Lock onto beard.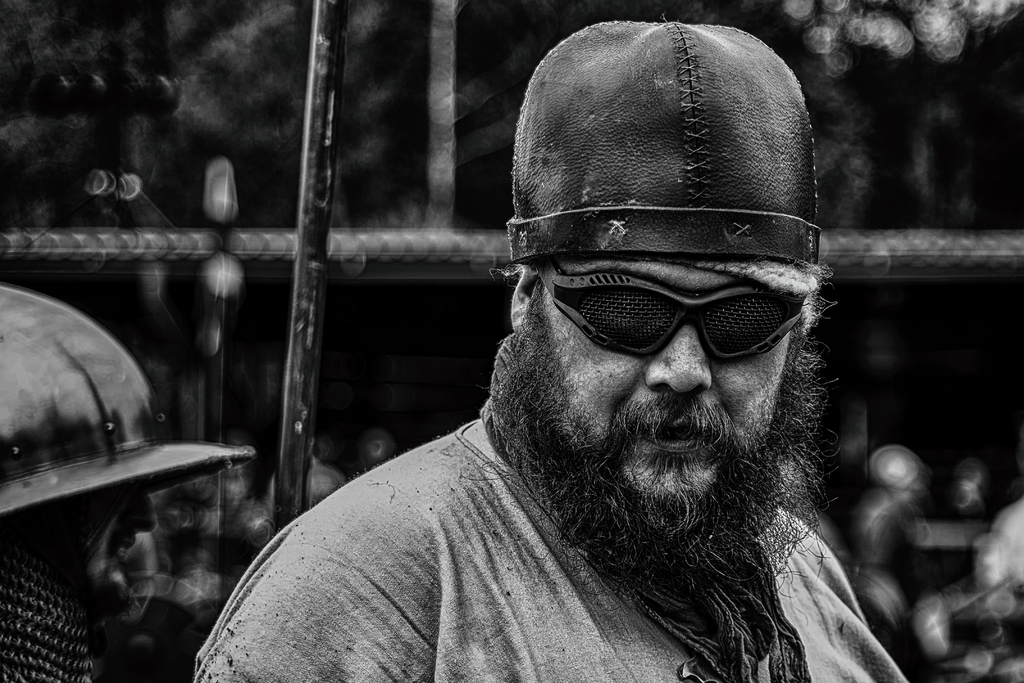
Locked: <region>484, 309, 843, 599</region>.
